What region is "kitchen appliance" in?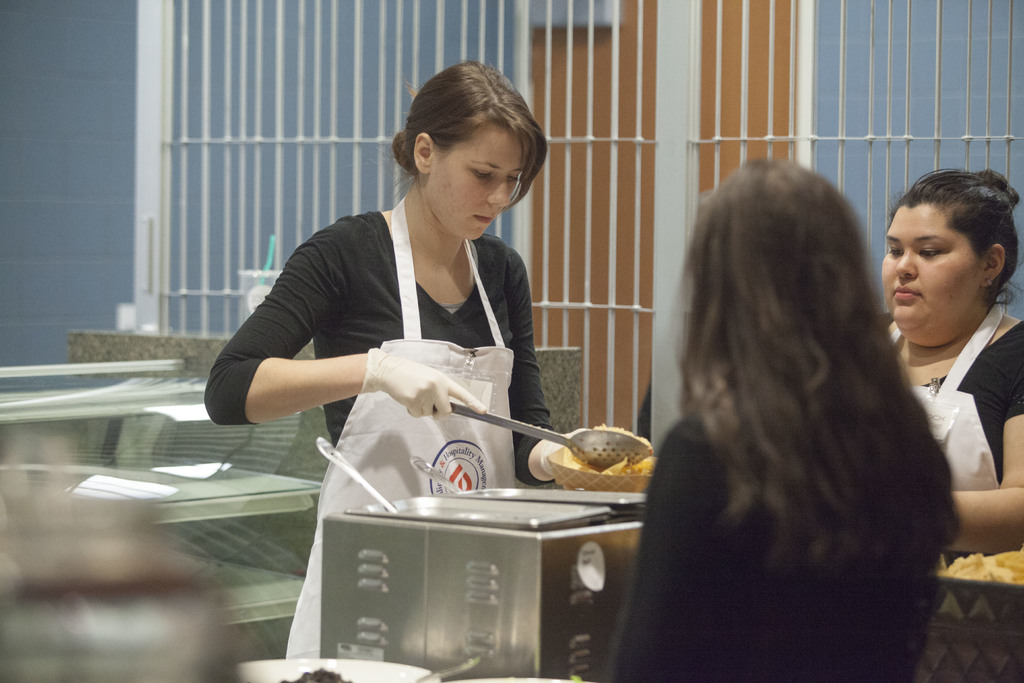
select_region(322, 489, 641, 682).
